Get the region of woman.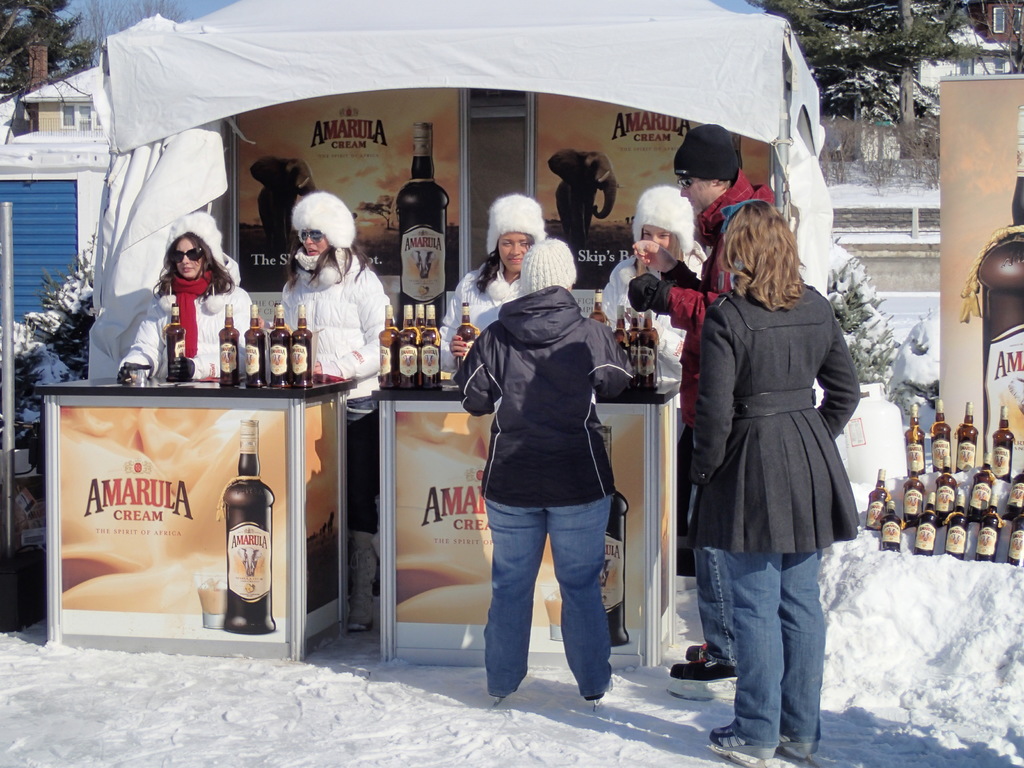
locate(679, 191, 879, 762).
